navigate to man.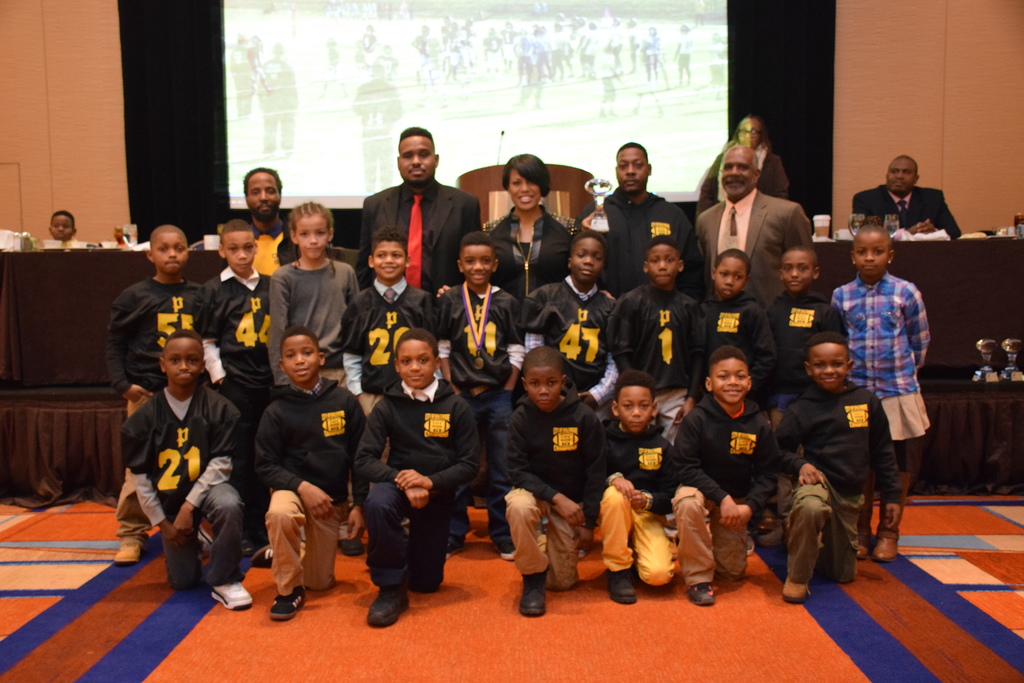
Navigation target: 358,24,370,58.
